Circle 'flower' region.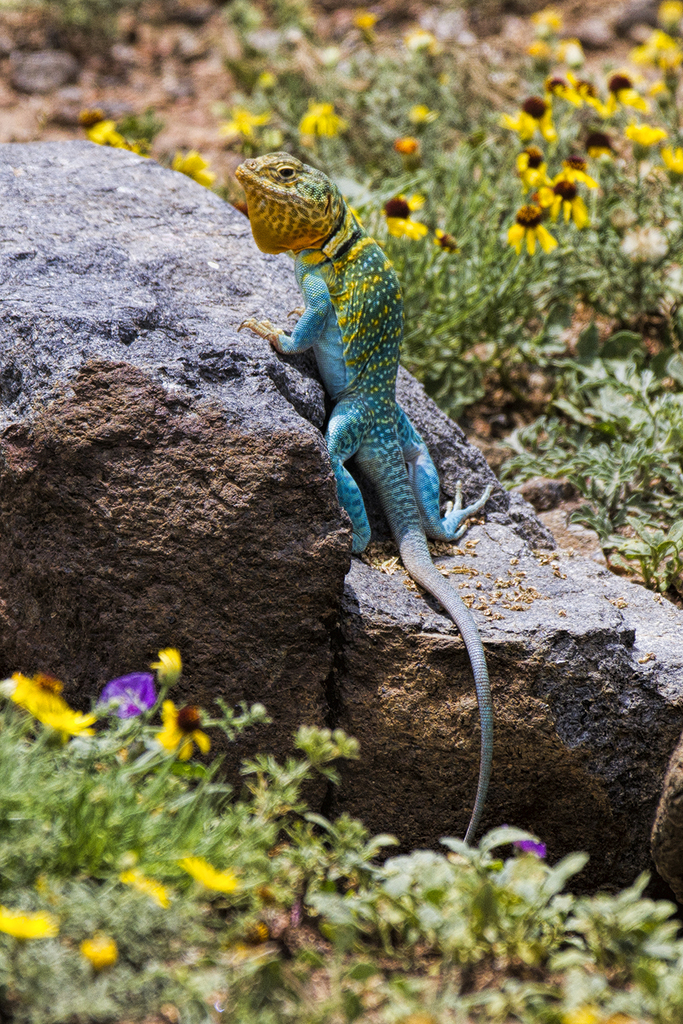
Region: x1=503, y1=207, x2=557, y2=261.
